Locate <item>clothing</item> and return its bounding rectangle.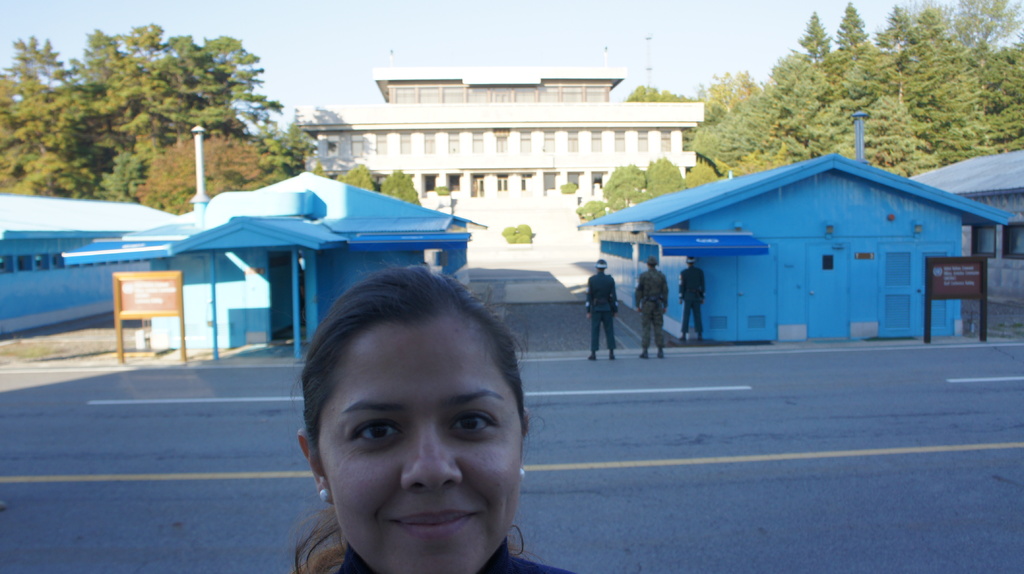
(680,267,707,339).
